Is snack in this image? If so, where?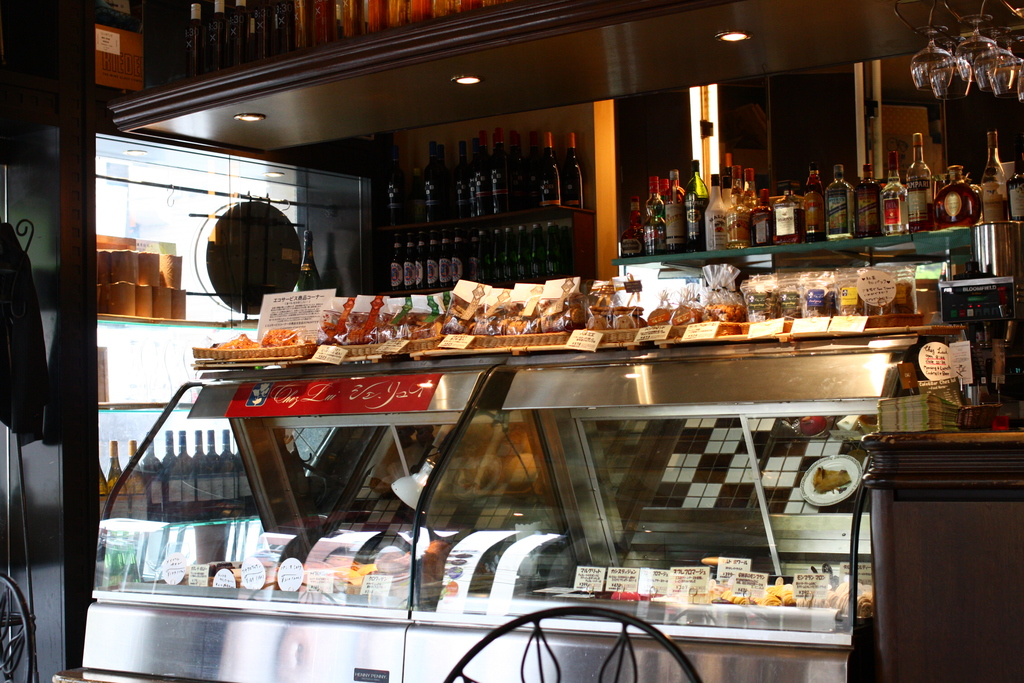
Yes, at [left=702, top=555, right=724, bottom=566].
